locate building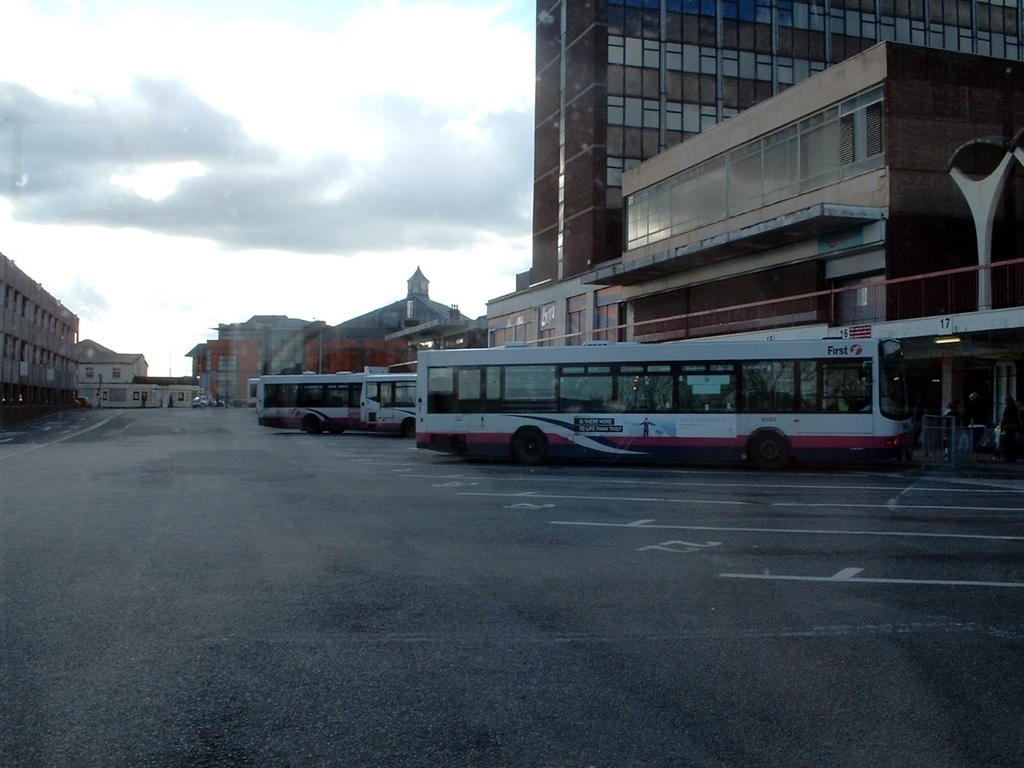
crop(486, 0, 1022, 455)
